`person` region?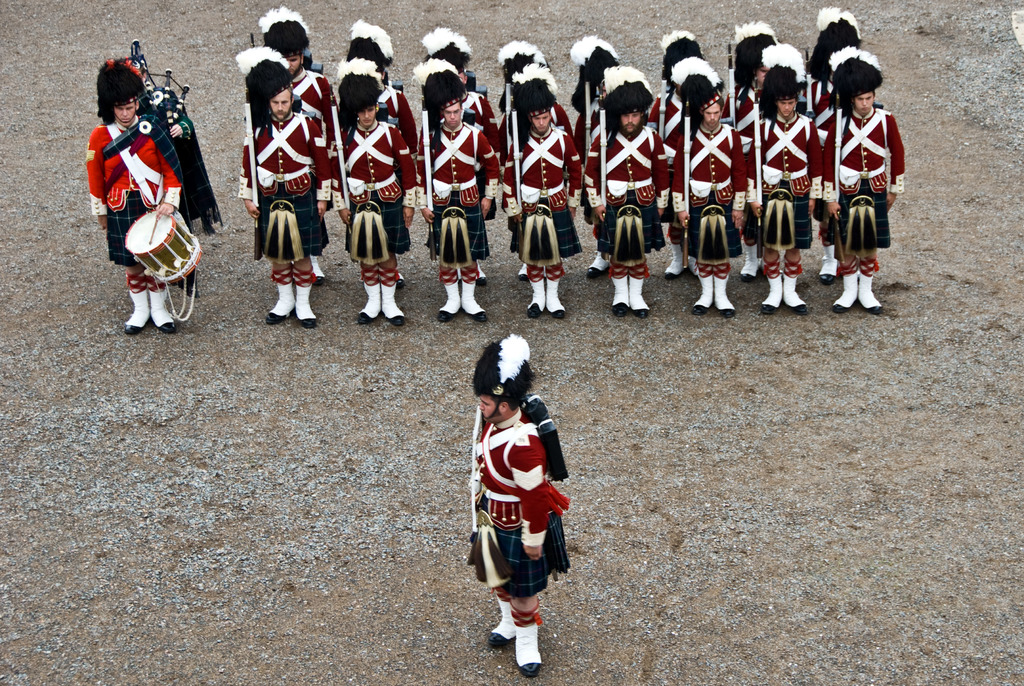
crop(578, 38, 639, 150)
